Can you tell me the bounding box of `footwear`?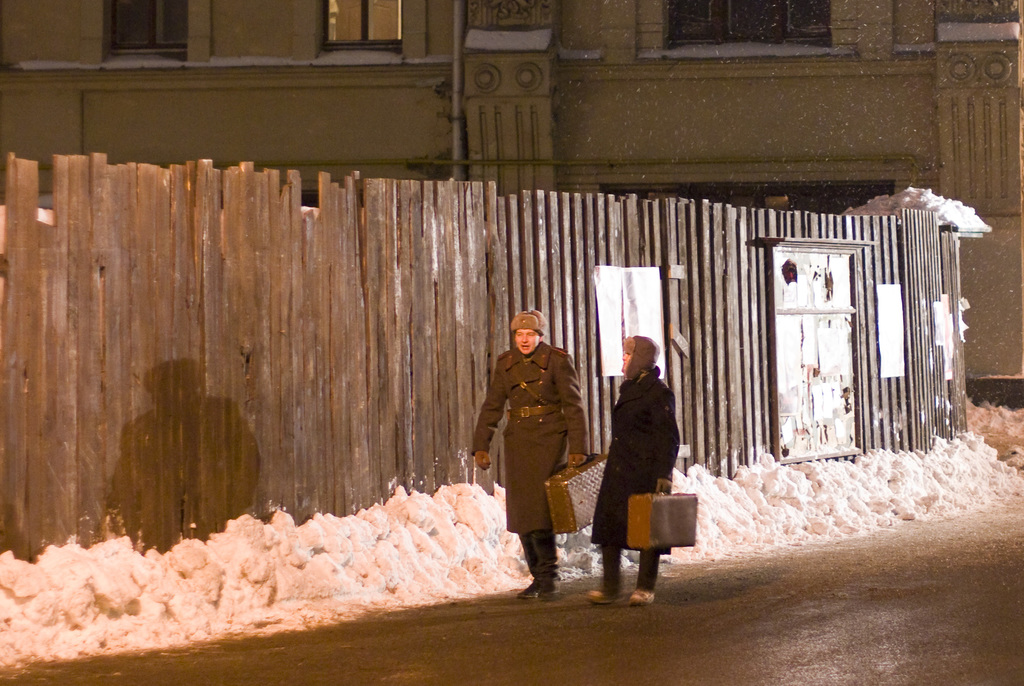
623/585/657/605.
